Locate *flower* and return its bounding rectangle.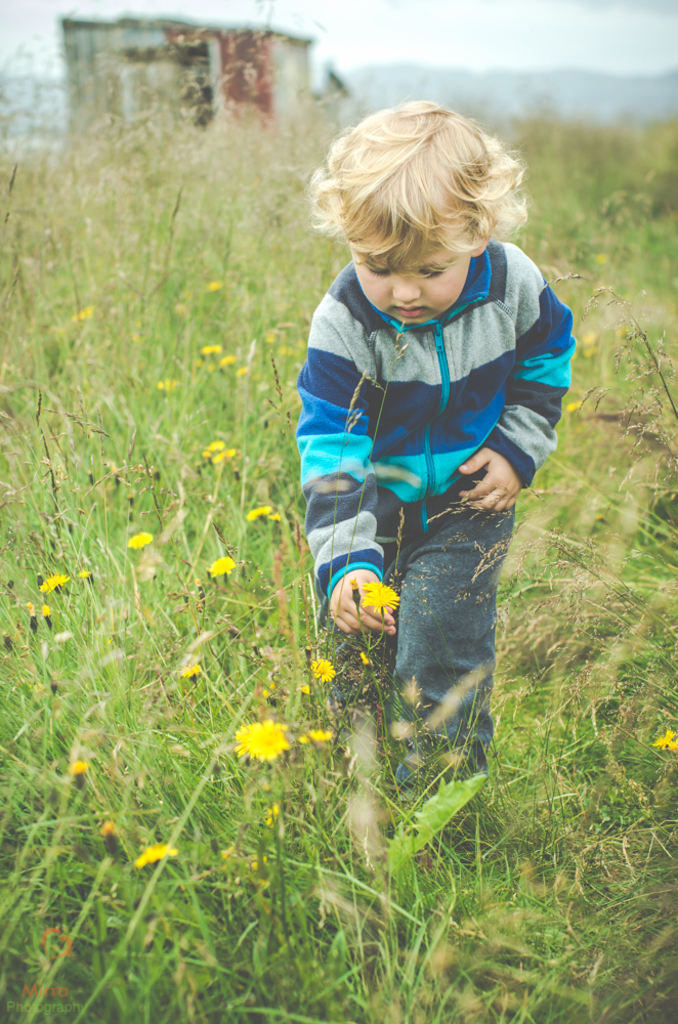
bbox(83, 568, 90, 575).
